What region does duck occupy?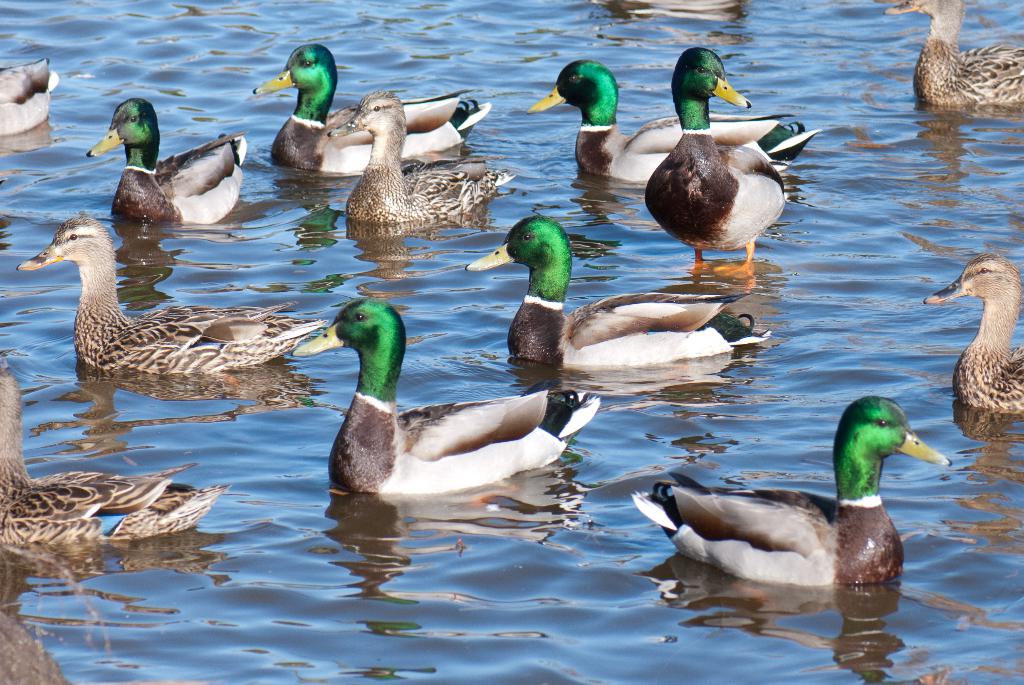
[927,251,1023,414].
